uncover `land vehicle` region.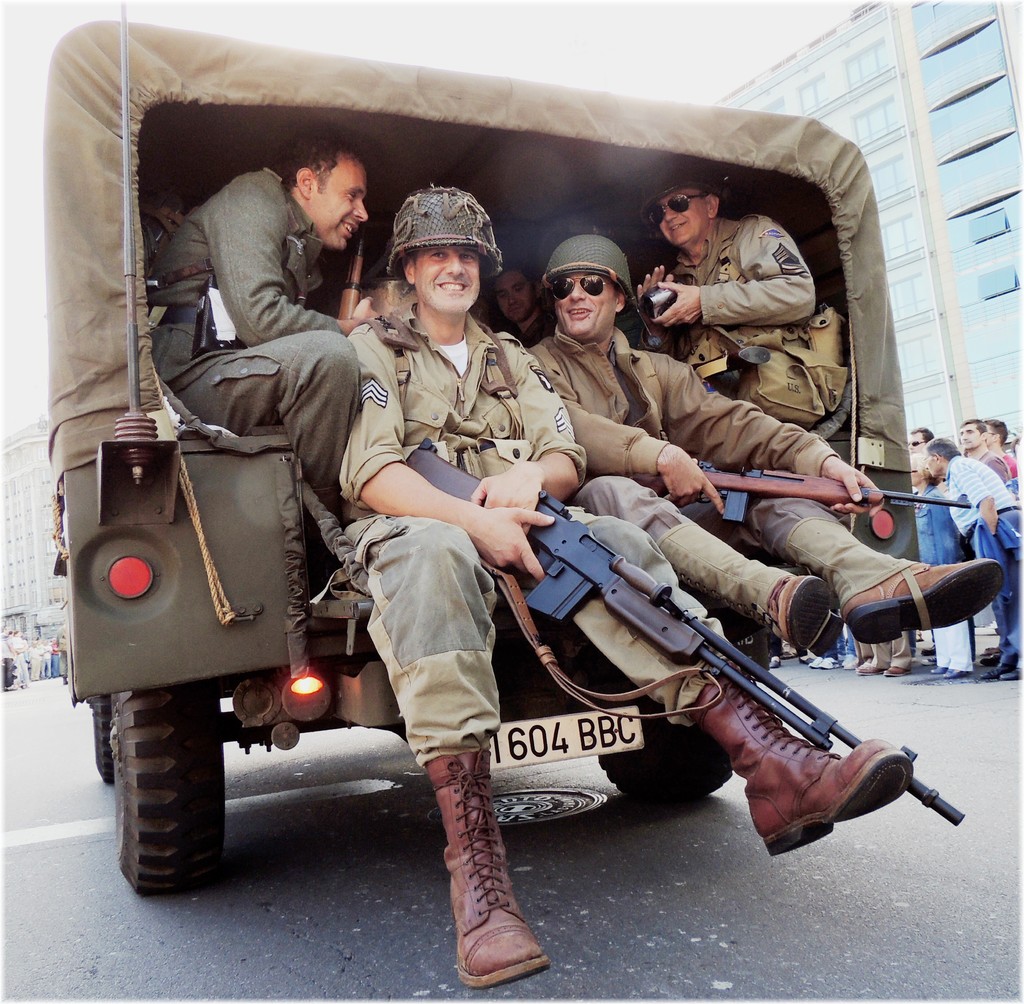
Uncovered: 45/17/921/896.
